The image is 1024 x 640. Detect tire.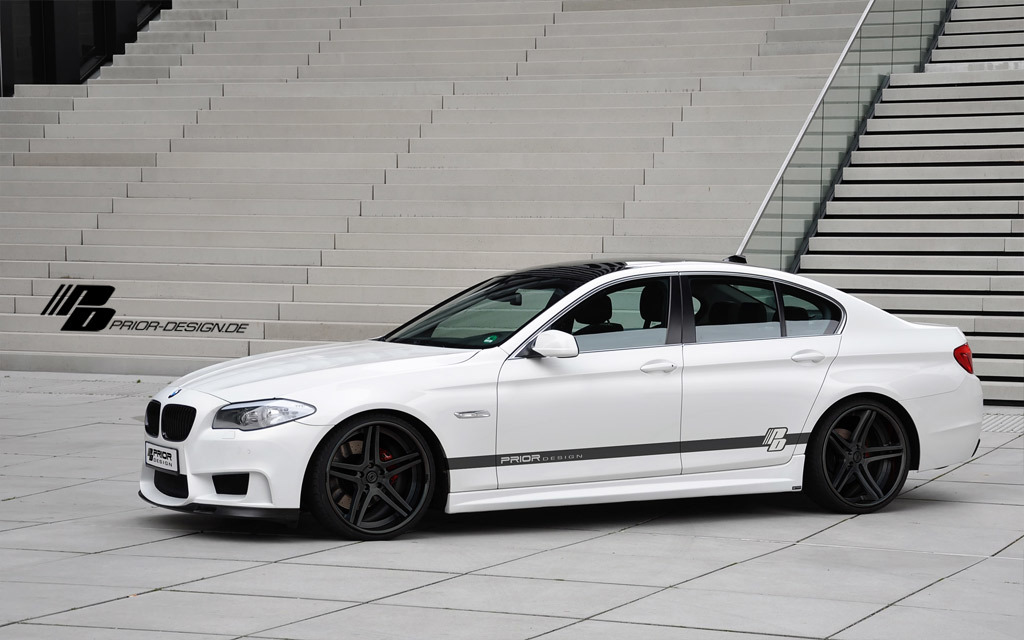
Detection: [808, 392, 922, 512].
